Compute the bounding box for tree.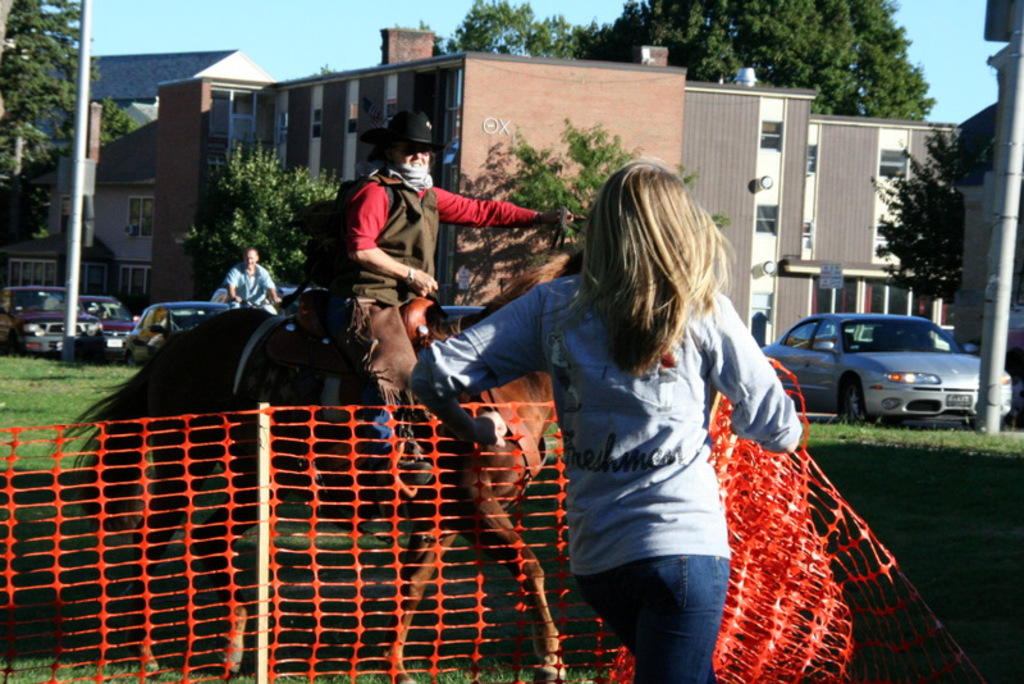
{"left": 0, "top": 0, "right": 102, "bottom": 188}.
